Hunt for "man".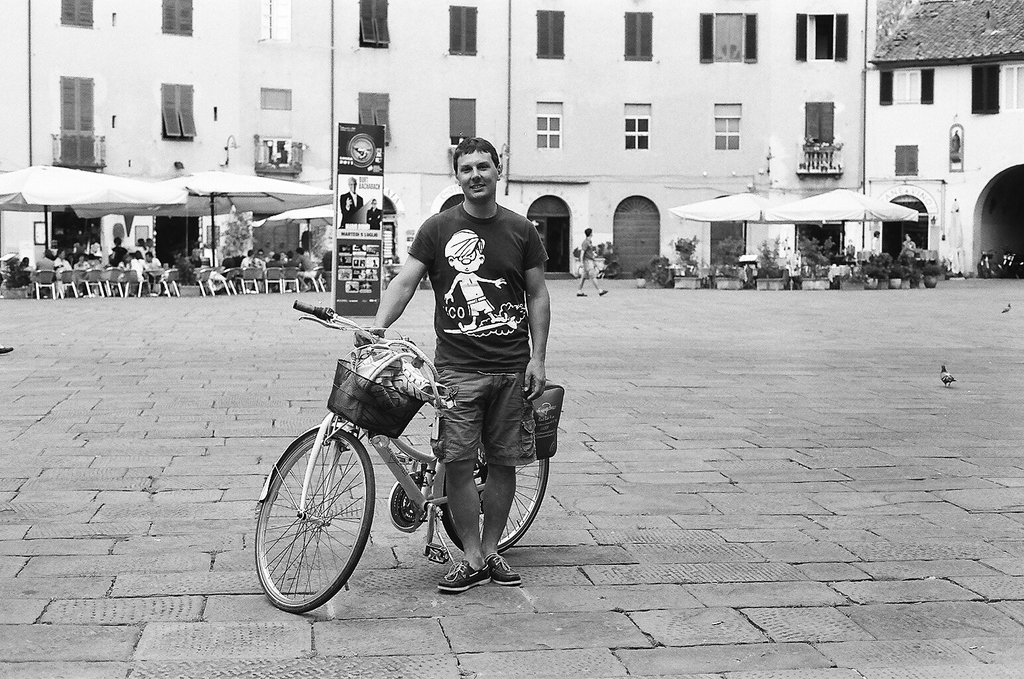
Hunted down at l=294, t=247, r=315, b=288.
